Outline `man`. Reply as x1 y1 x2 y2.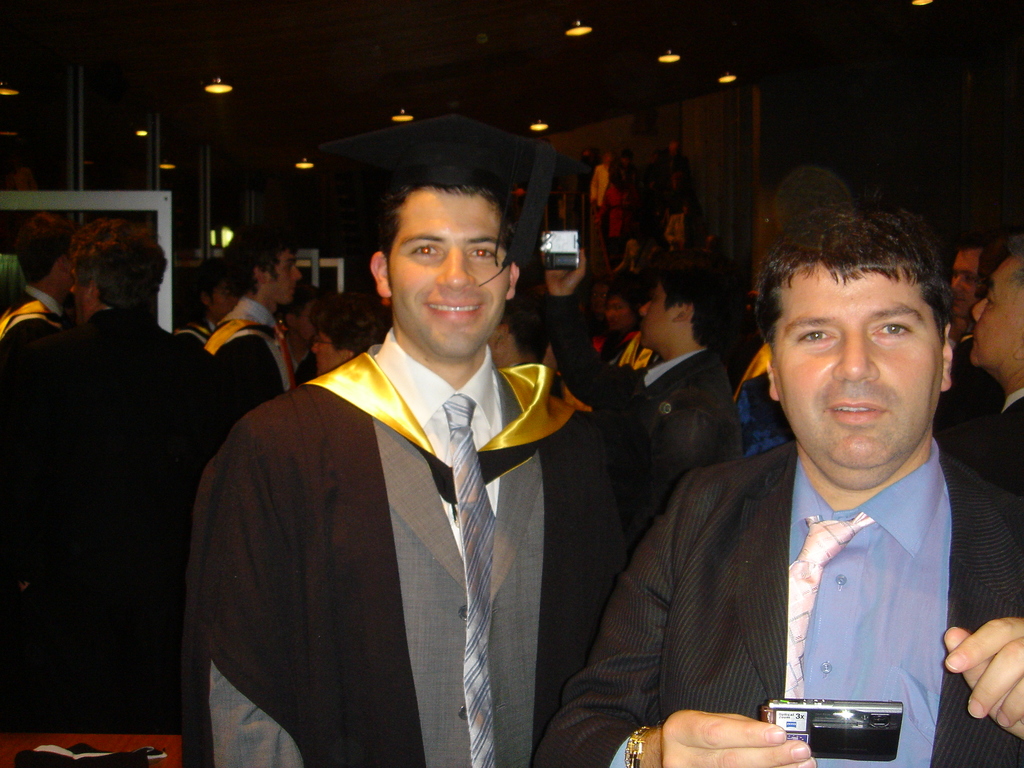
484 297 543 365.
